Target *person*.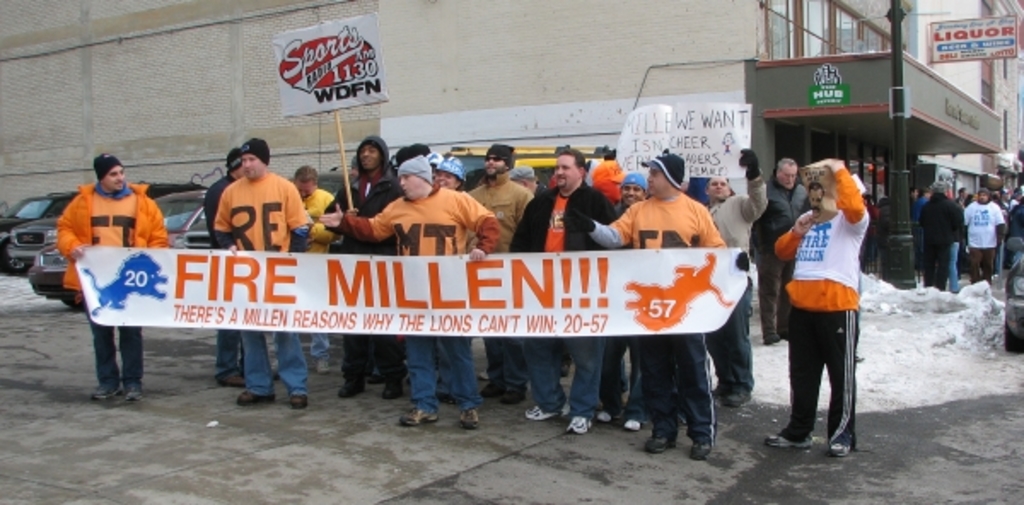
Target region: <bbox>759, 155, 870, 457</bbox>.
